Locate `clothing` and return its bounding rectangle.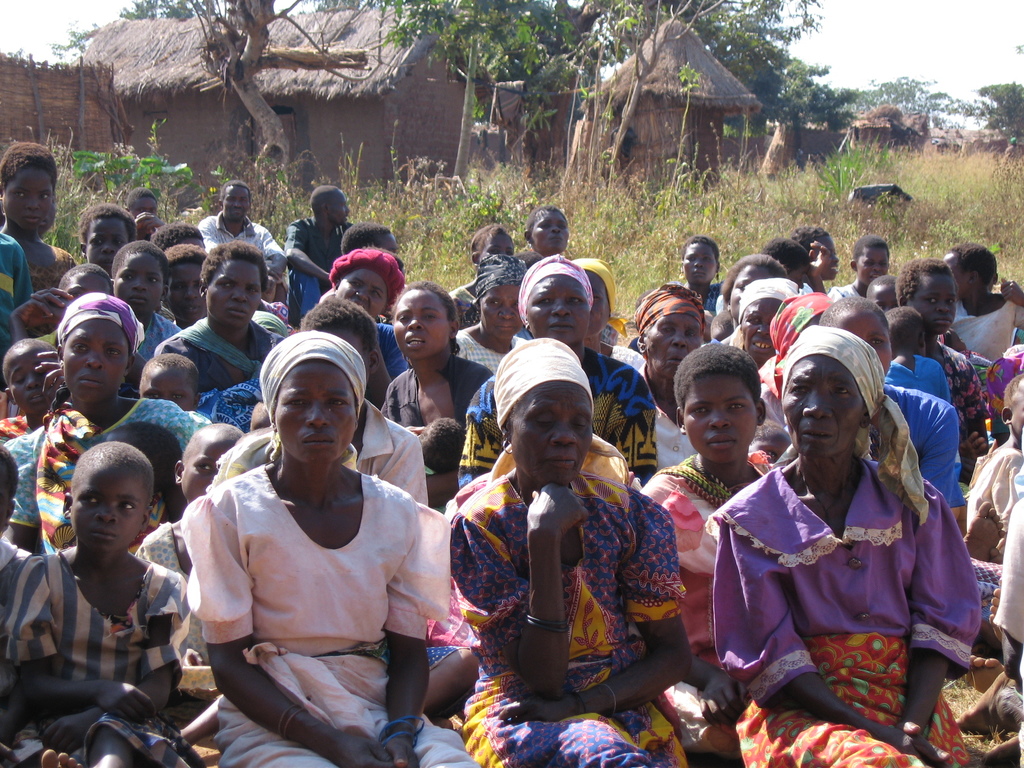
<region>133, 309, 182, 364</region>.
